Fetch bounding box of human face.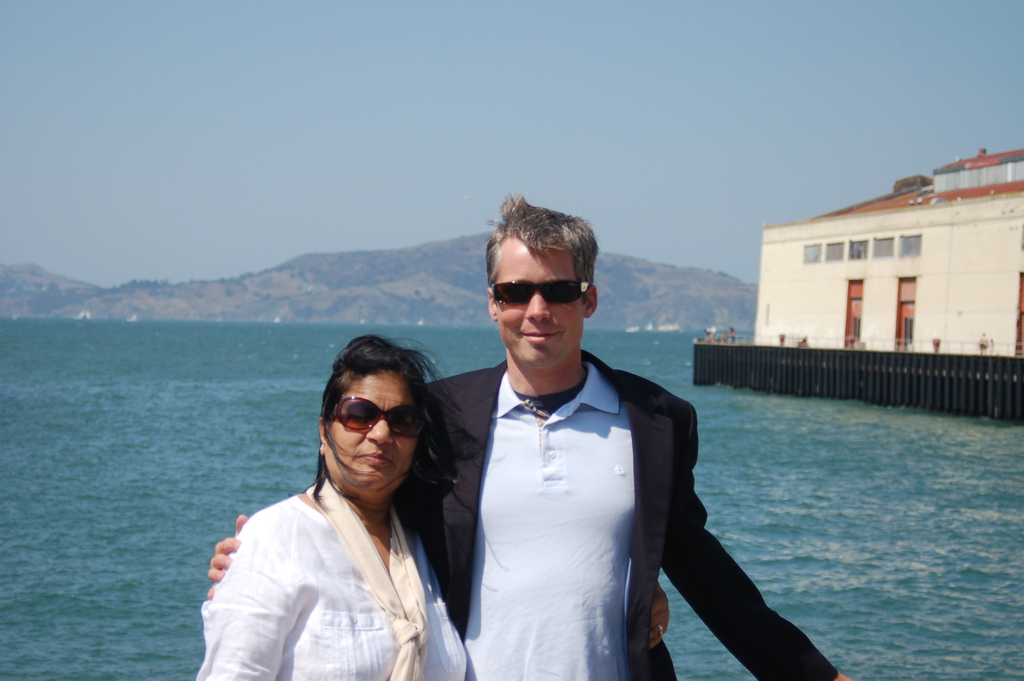
Bbox: {"left": 329, "top": 369, "right": 419, "bottom": 495}.
